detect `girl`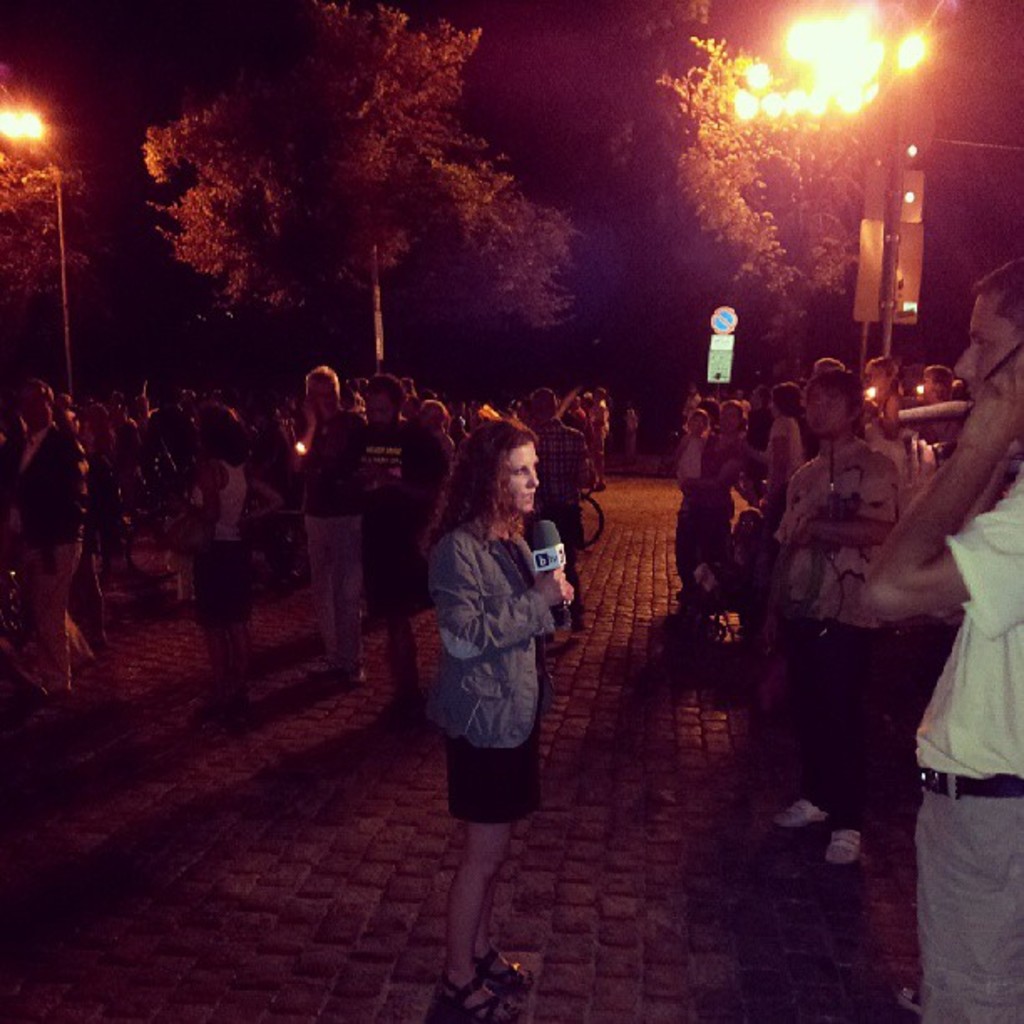
detection(418, 415, 574, 1022)
